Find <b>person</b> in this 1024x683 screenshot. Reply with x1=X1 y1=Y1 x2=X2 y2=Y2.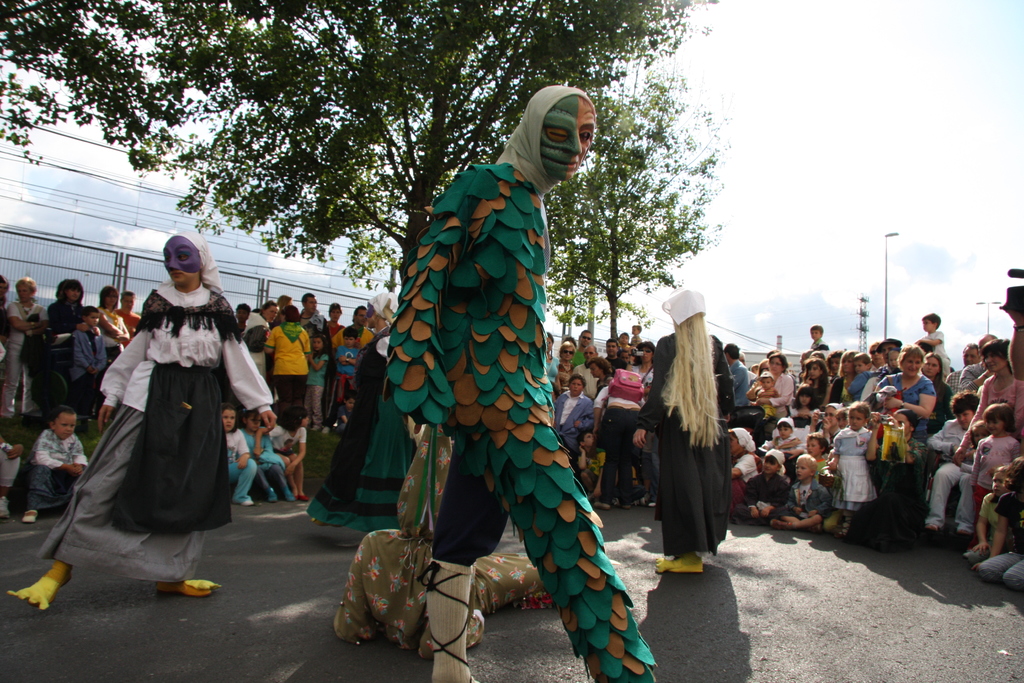
x1=603 y1=338 x2=623 y2=370.
